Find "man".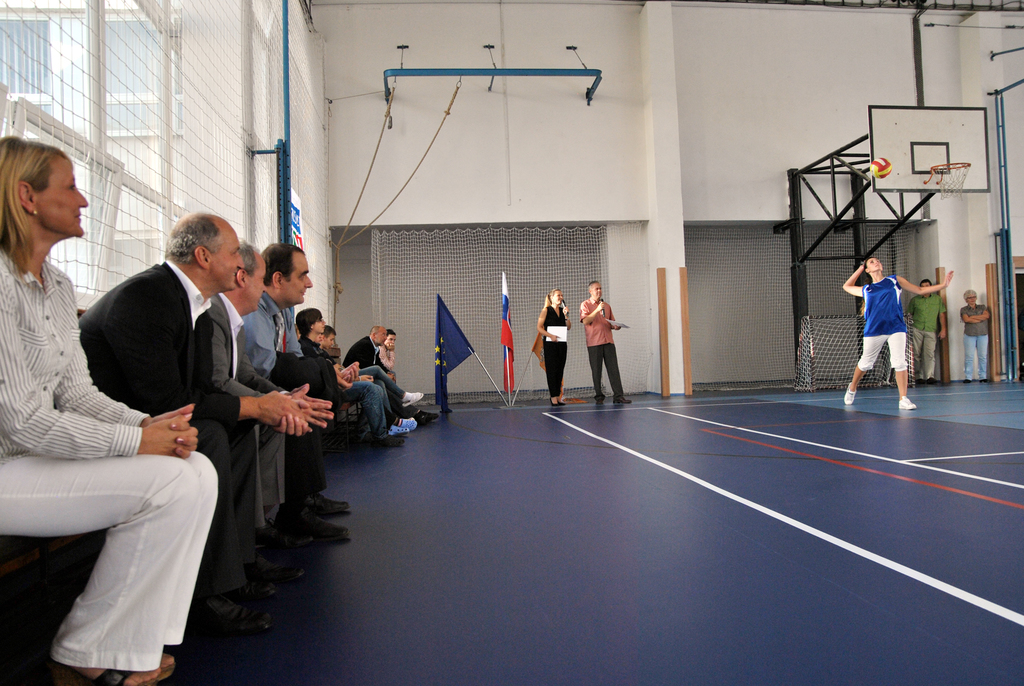
crop(844, 256, 954, 405).
